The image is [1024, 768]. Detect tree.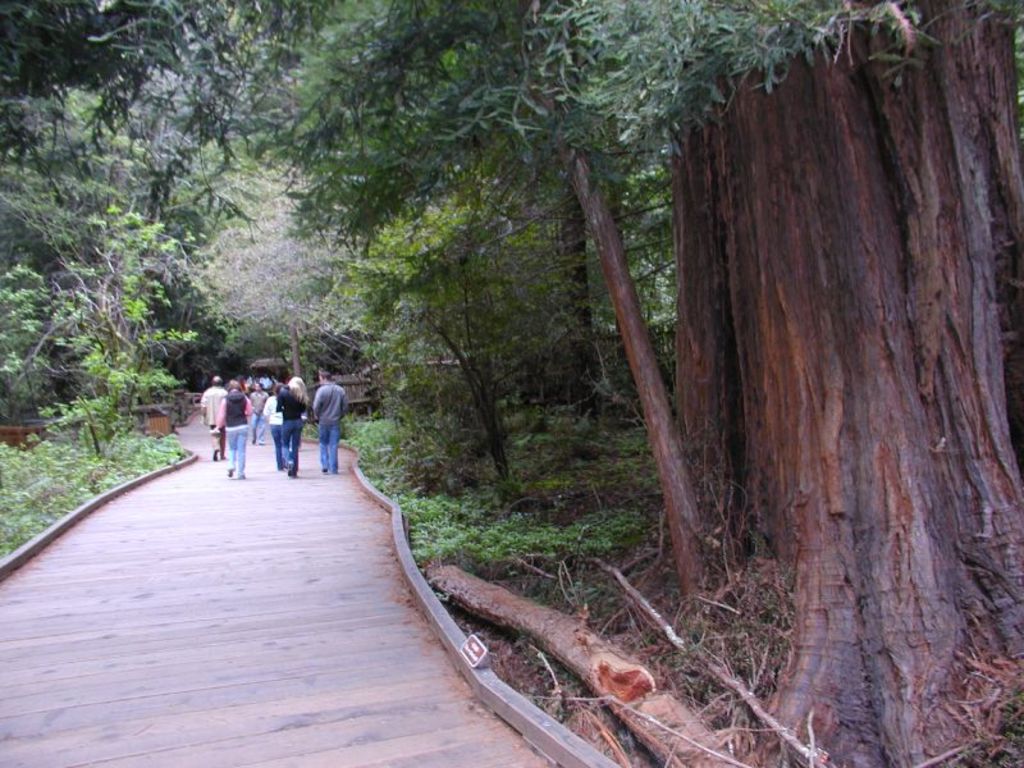
Detection: <bbox>86, 0, 326, 159</bbox>.
